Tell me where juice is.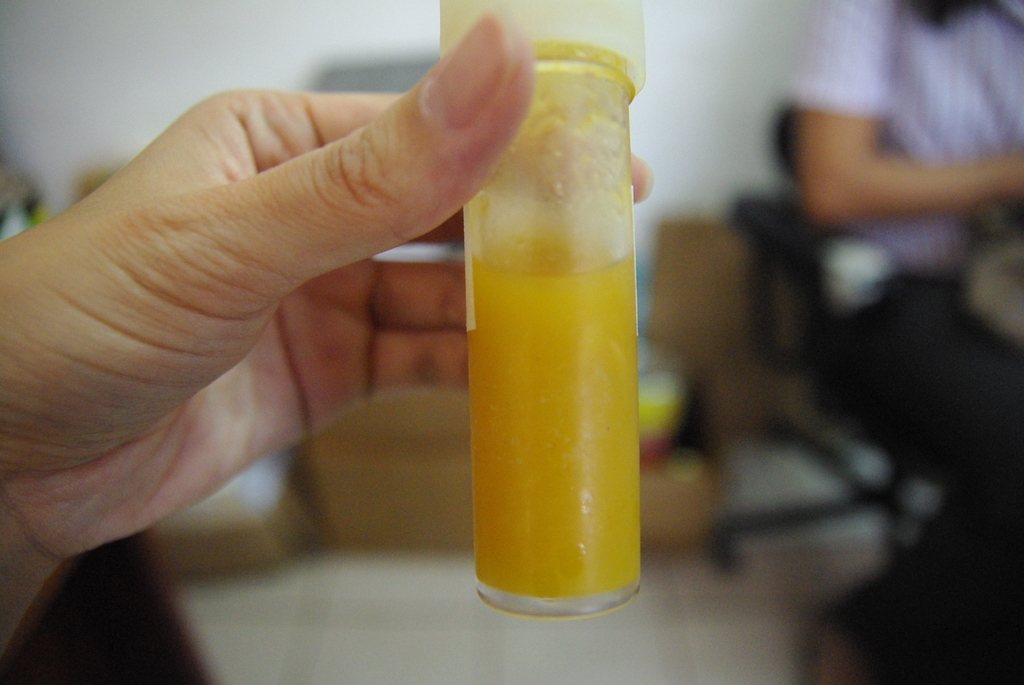
juice is at {"left": 468, "top": 222, "right": 641, "bottom": 599}.
